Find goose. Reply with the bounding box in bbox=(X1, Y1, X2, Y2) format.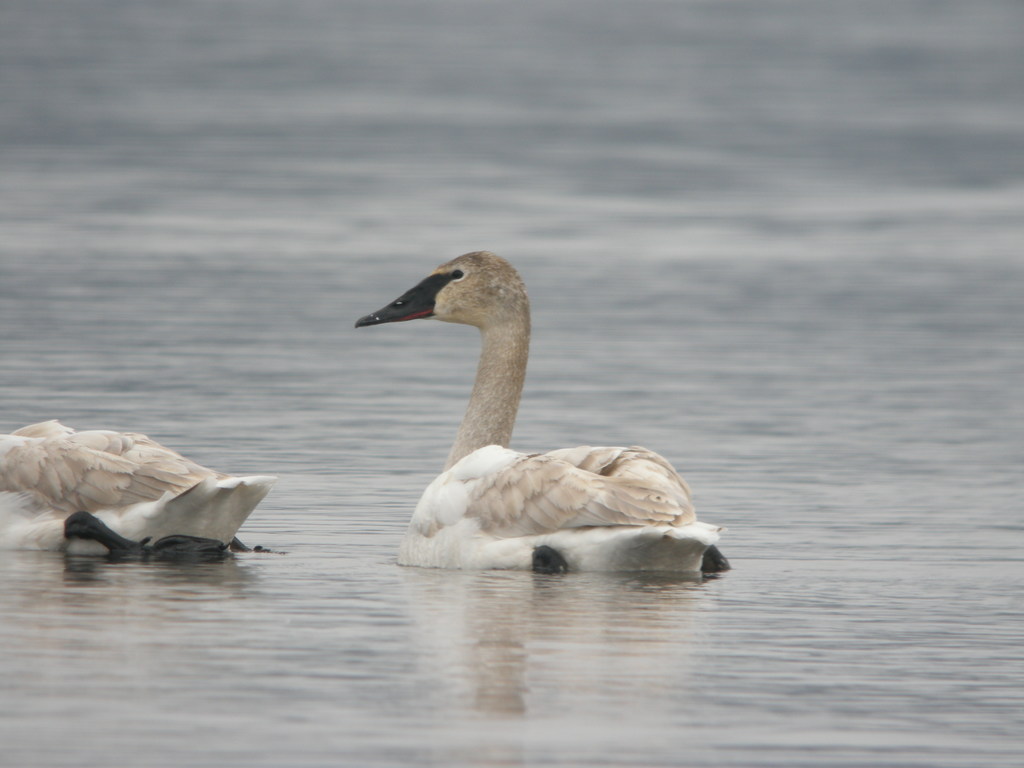
bbox=(0, 415, 277, 559).
